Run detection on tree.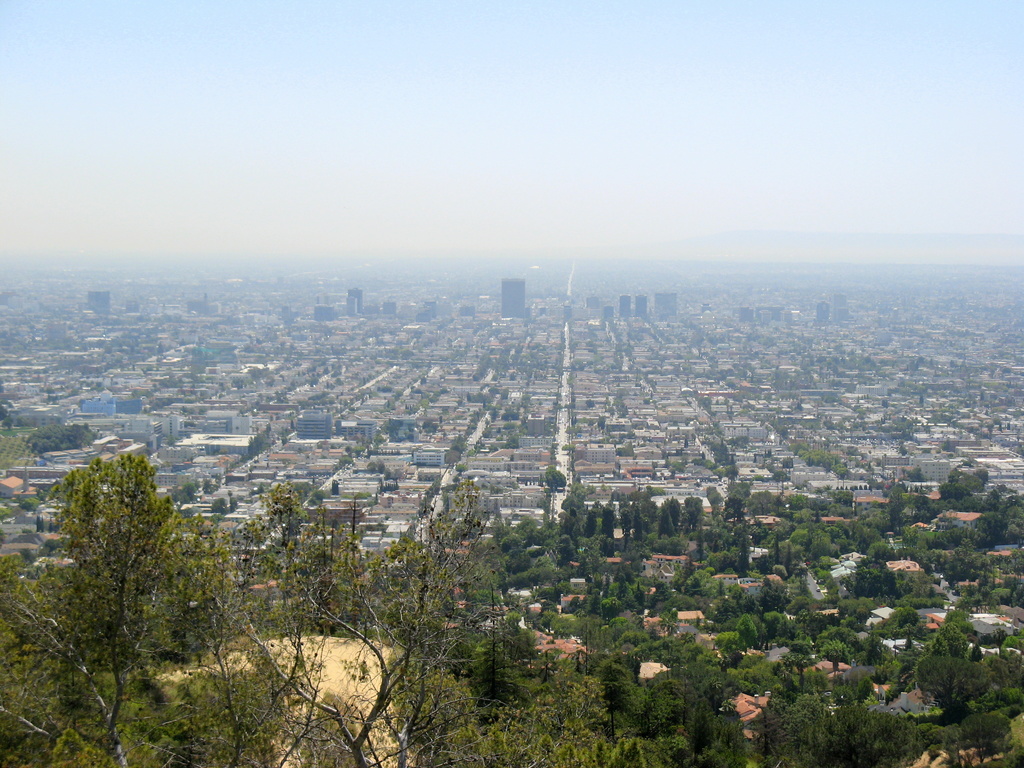
Result: [left=250, top=428, right=273, bottom=451].
